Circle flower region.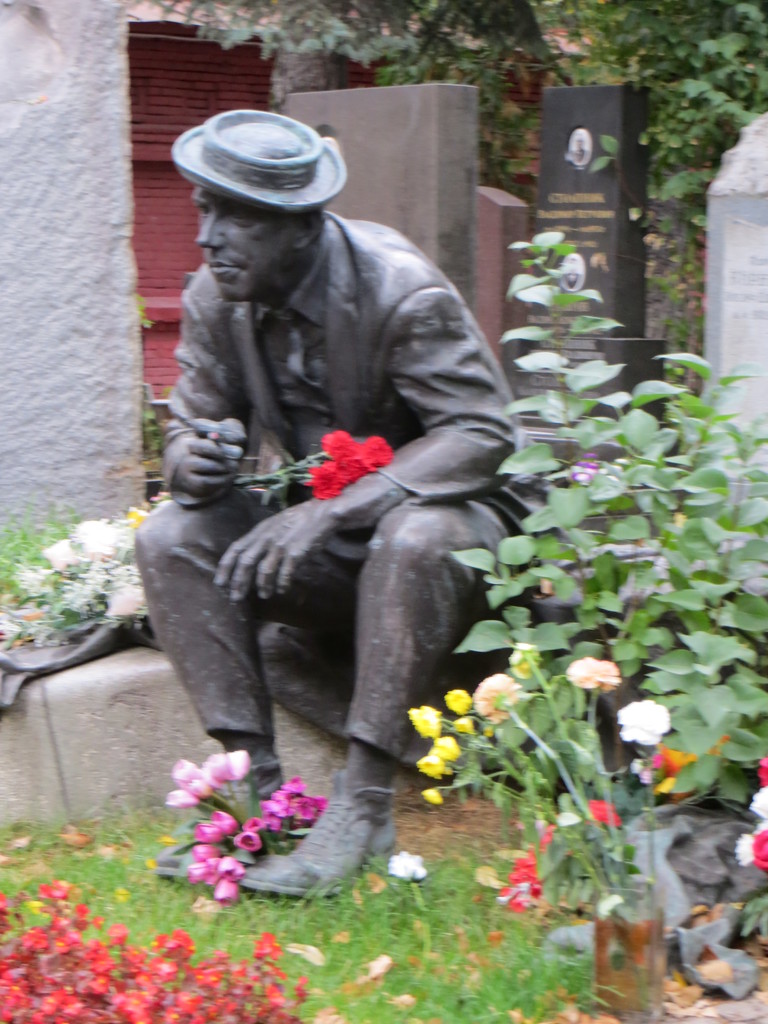
Region: BBox(418, 785, 442, 809).
